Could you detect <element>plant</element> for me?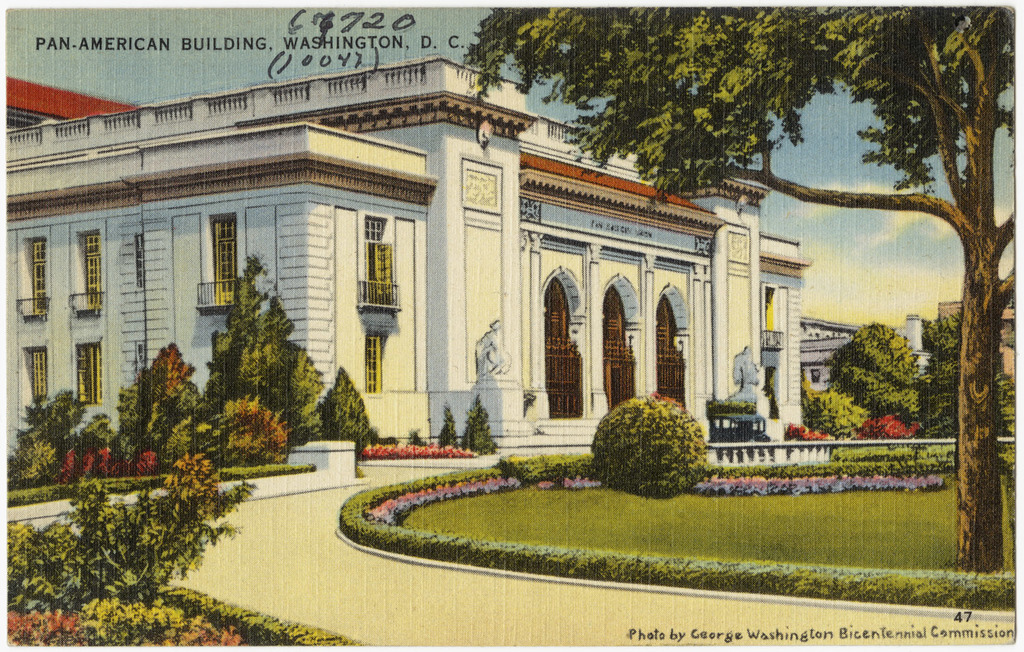
Detection result: bbox=[831, 326, 930, 436].
